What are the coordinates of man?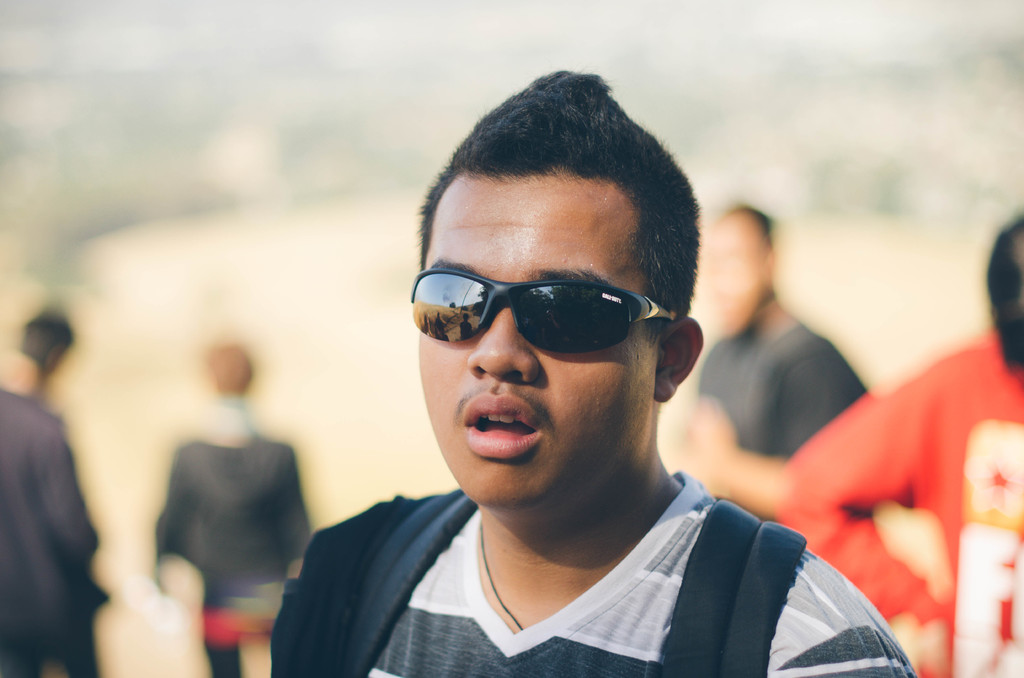
(678,193,881,523).
